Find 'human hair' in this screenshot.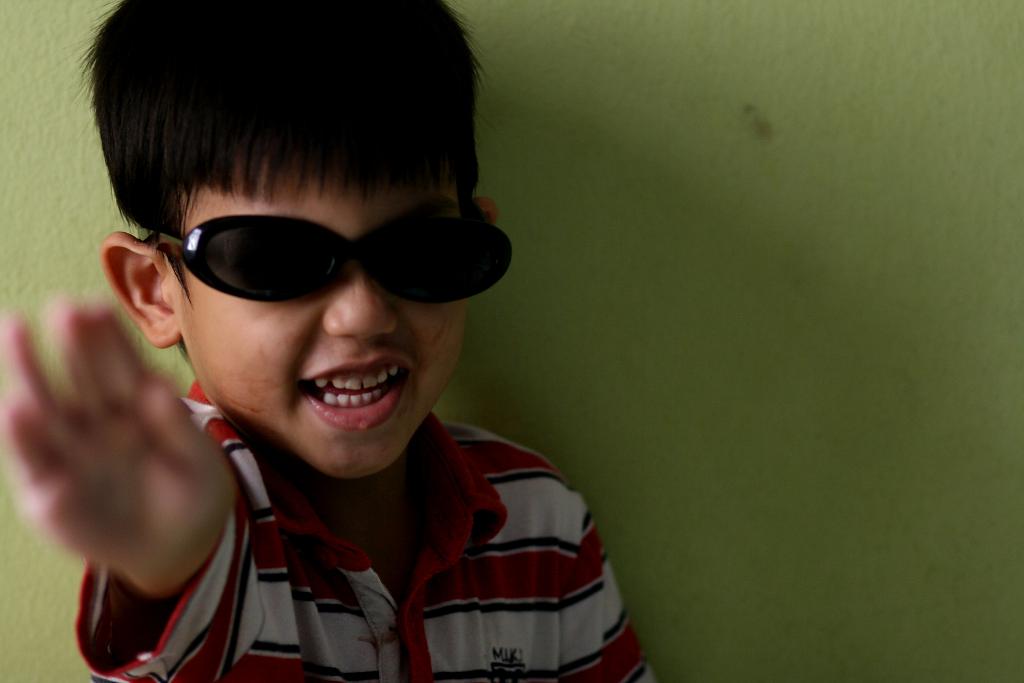
The bounding box for 'human hair' is BBox(83, 17, 523, 345).
